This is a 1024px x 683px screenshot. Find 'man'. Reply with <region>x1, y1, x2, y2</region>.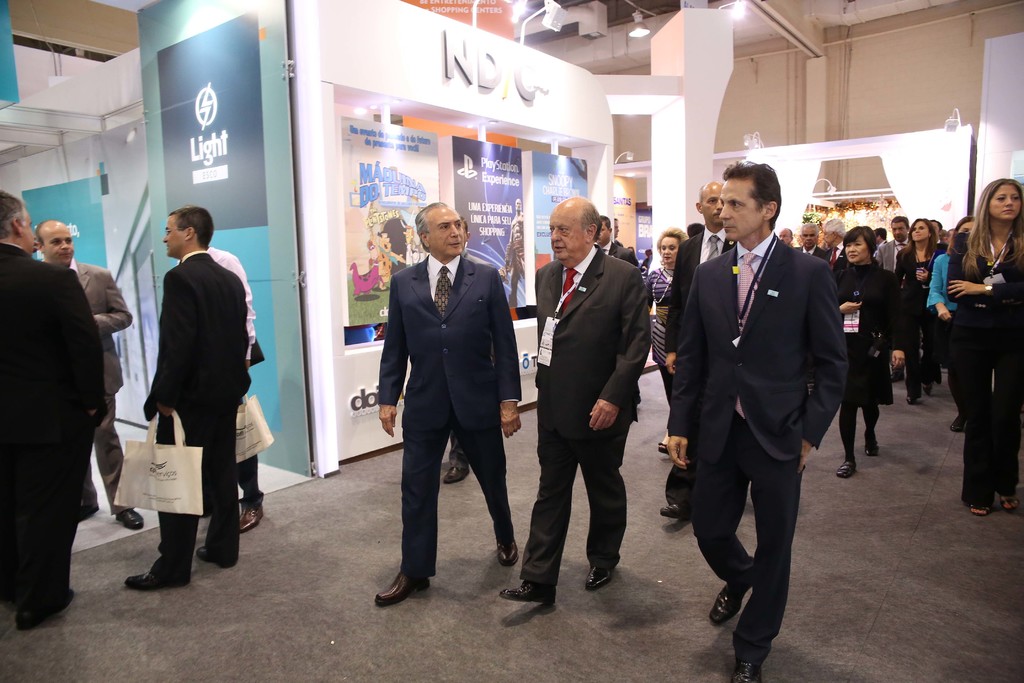
<region>370, 199, 522, 607</region>.
